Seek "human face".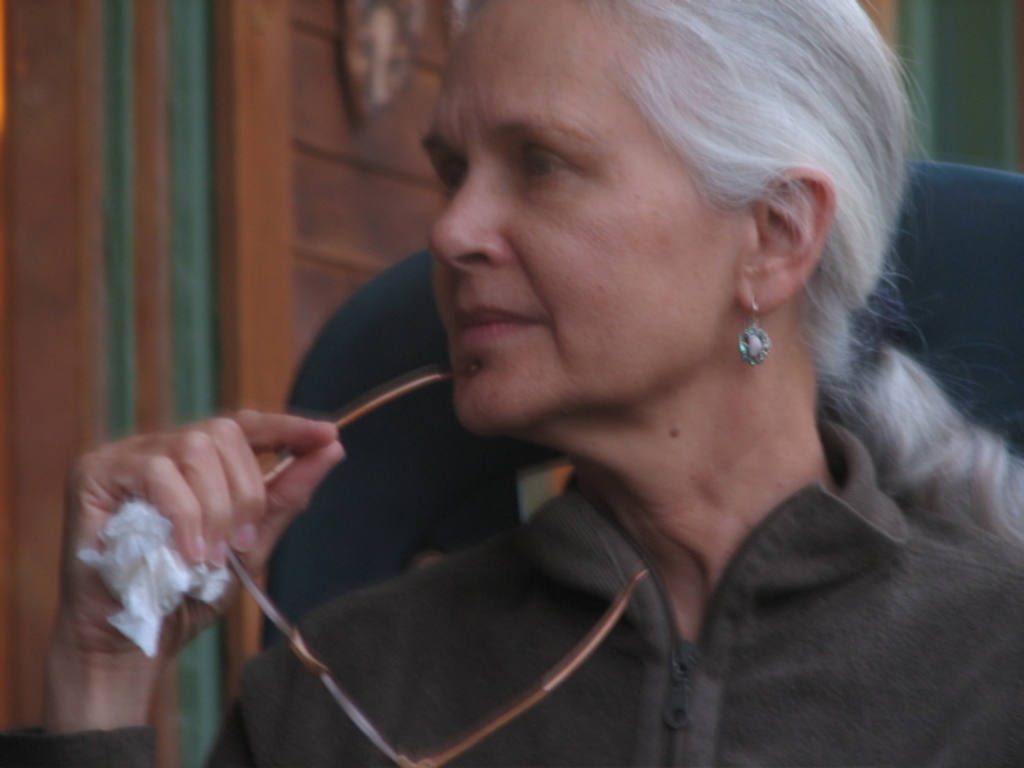
box=[418, 0, 739, 439].
